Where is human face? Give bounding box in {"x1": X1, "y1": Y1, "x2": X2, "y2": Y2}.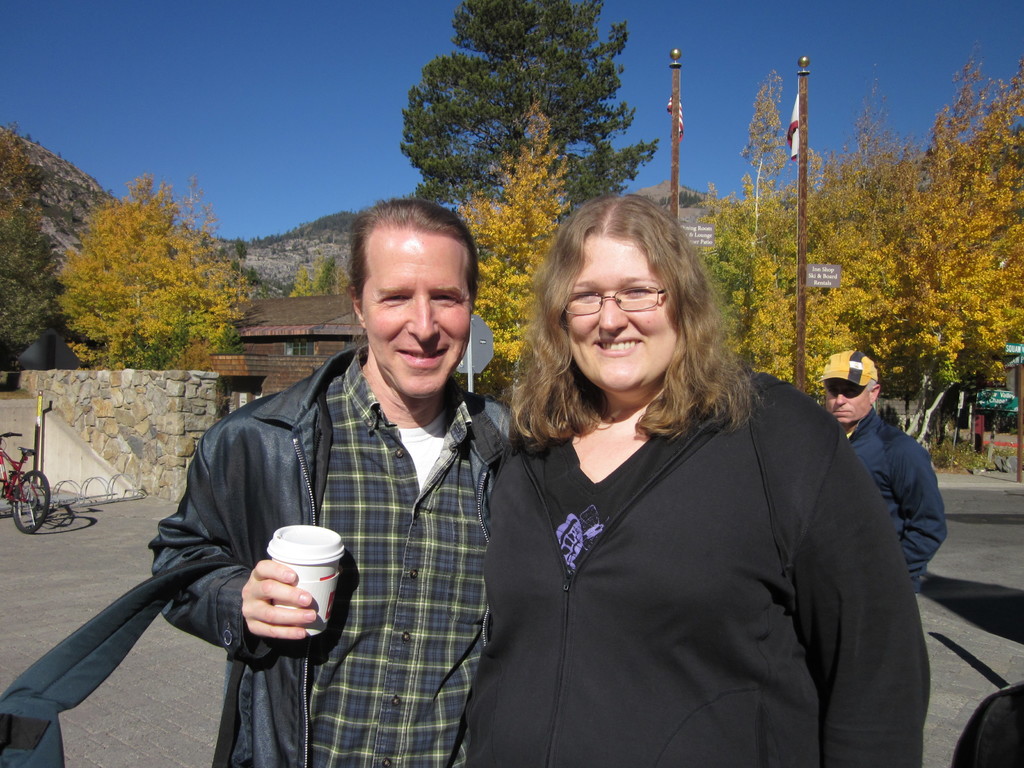
{"x1": 364, "y1": 234, "x2": 473, "y2": 397}.
